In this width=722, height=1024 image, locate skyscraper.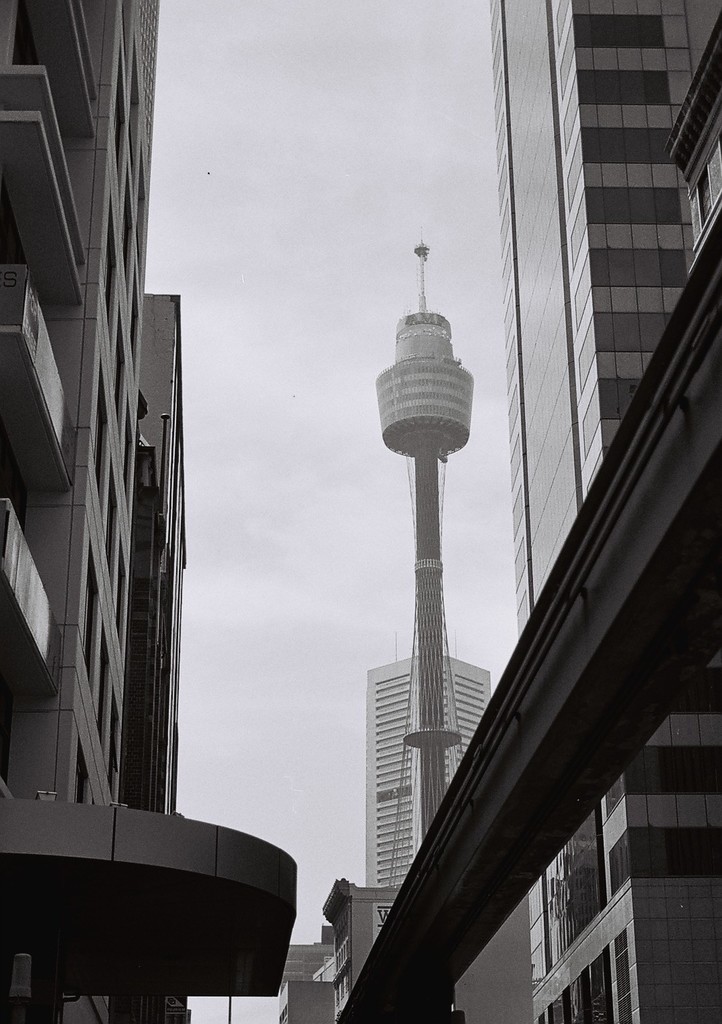
Bounding box: {"x1": 487, "y1": 0, "x2": 721, "y2": 1023}.
